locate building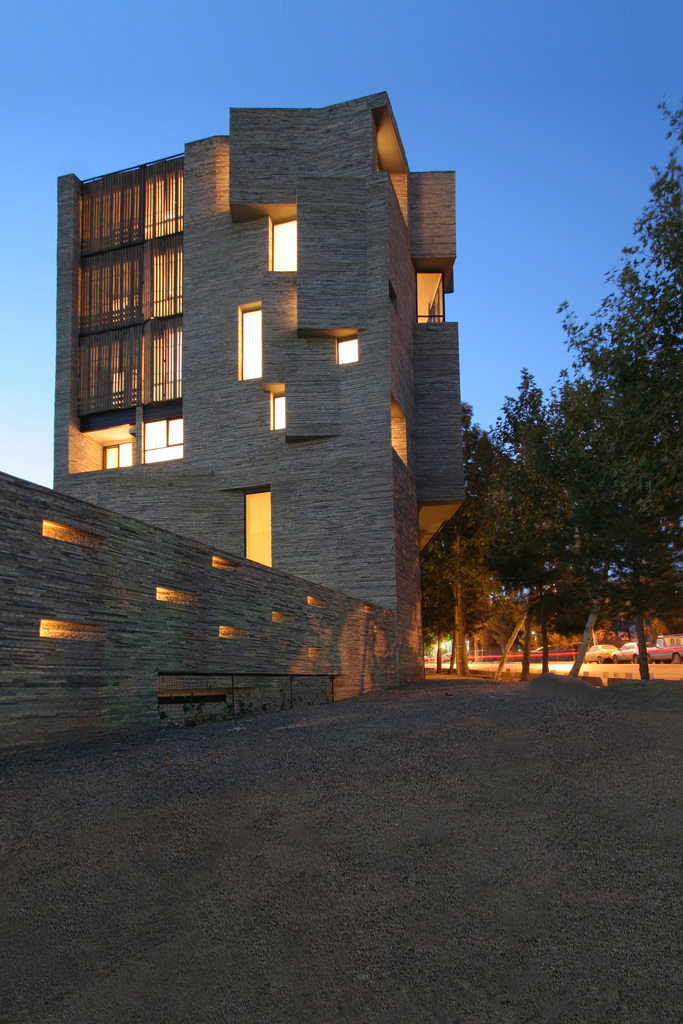
{"x1": 51, "y1": 87, "x2": 464, "y2": 684}
